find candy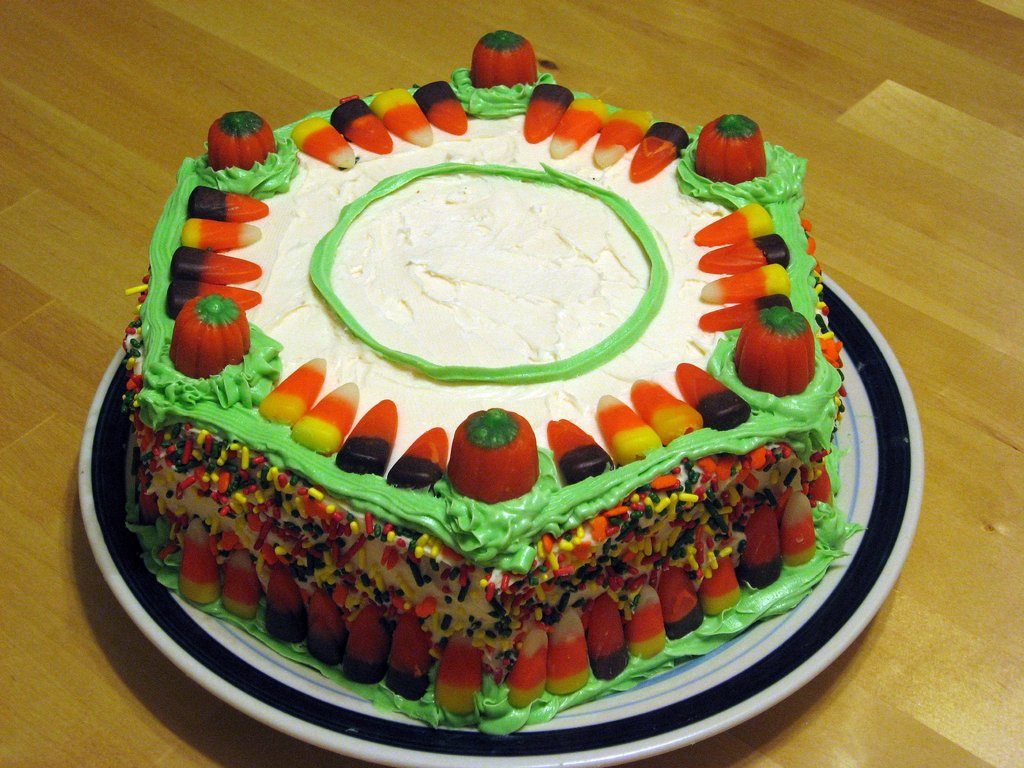
select_region(452, 417, 535, 501)
